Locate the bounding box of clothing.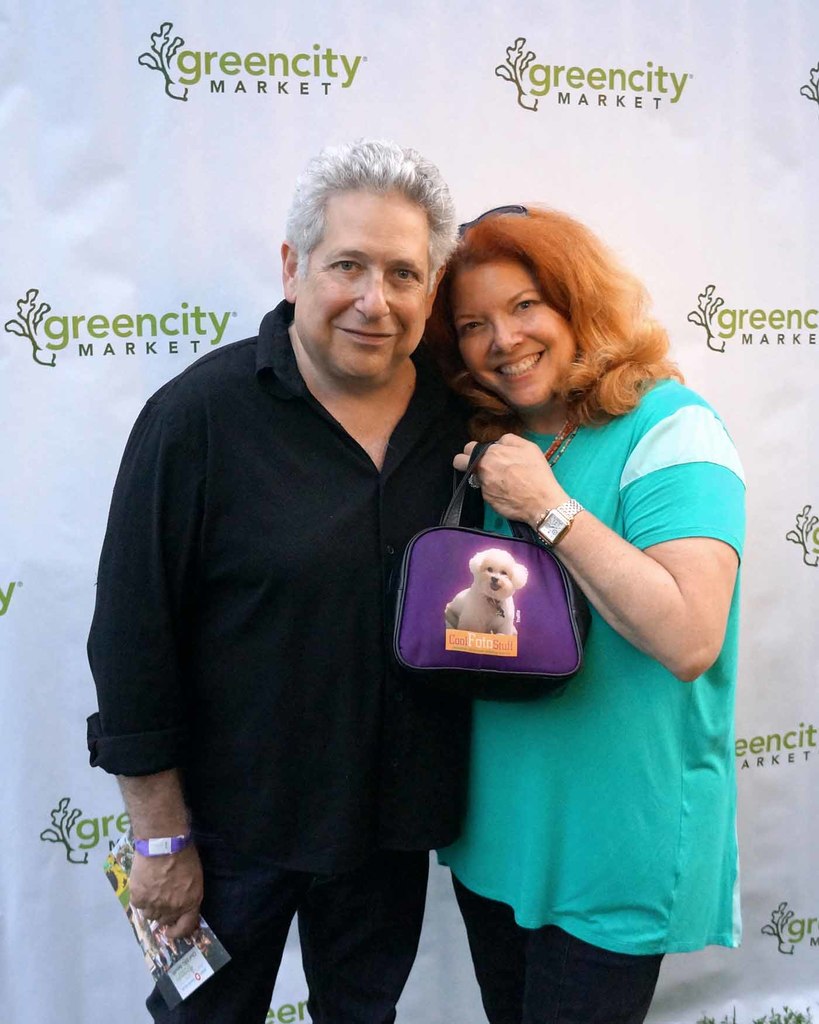
Bounding box: <box>84,300,474,1023</box>.
